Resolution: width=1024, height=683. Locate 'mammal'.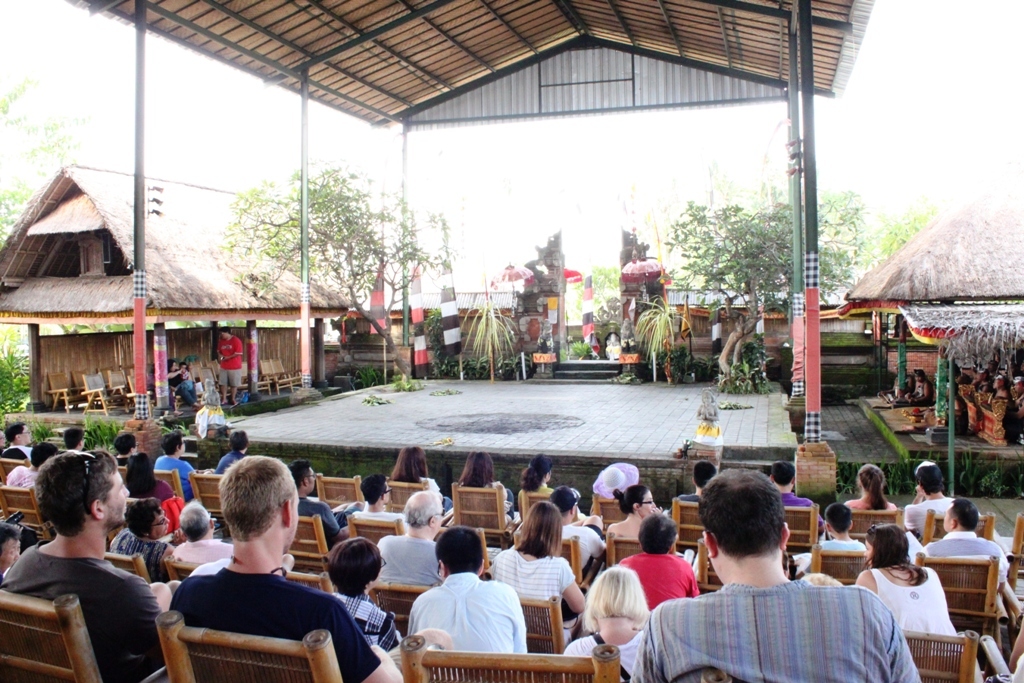
(left=1013, top=372, right=1023, bottom=409).
